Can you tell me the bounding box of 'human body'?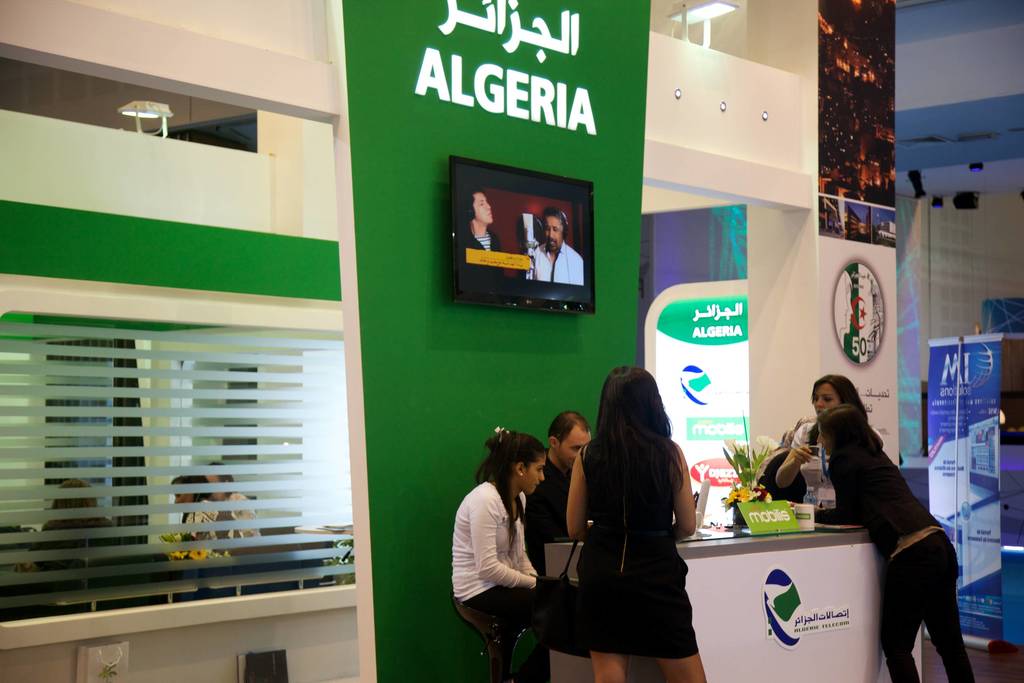
select_region(456, 441, 566, 671).
